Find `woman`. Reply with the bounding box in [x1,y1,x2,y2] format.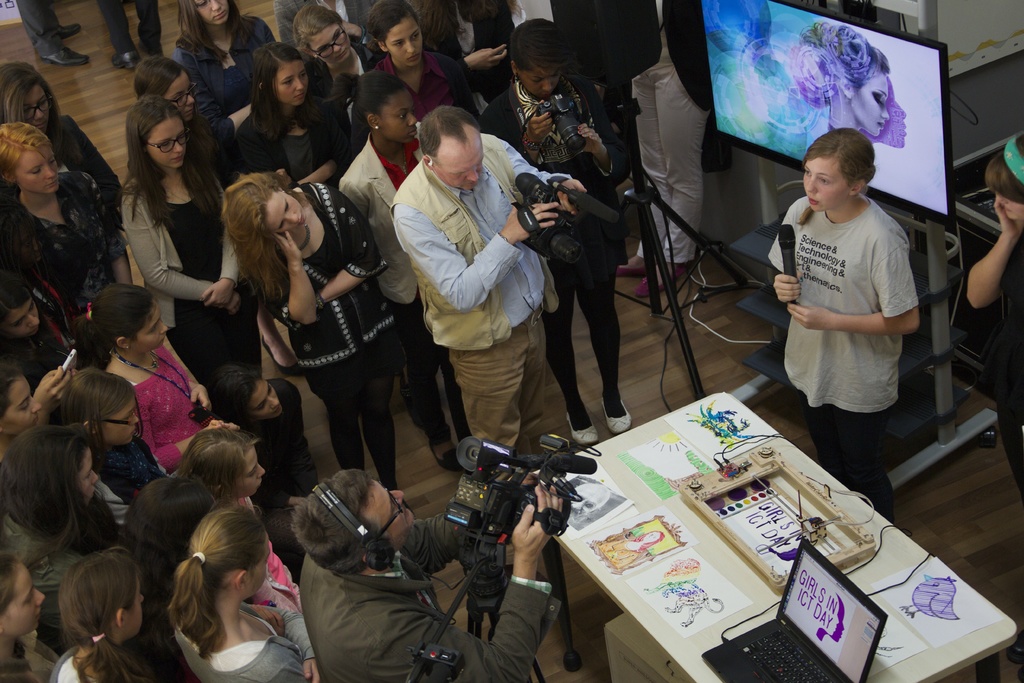
[232,168,410,491].
